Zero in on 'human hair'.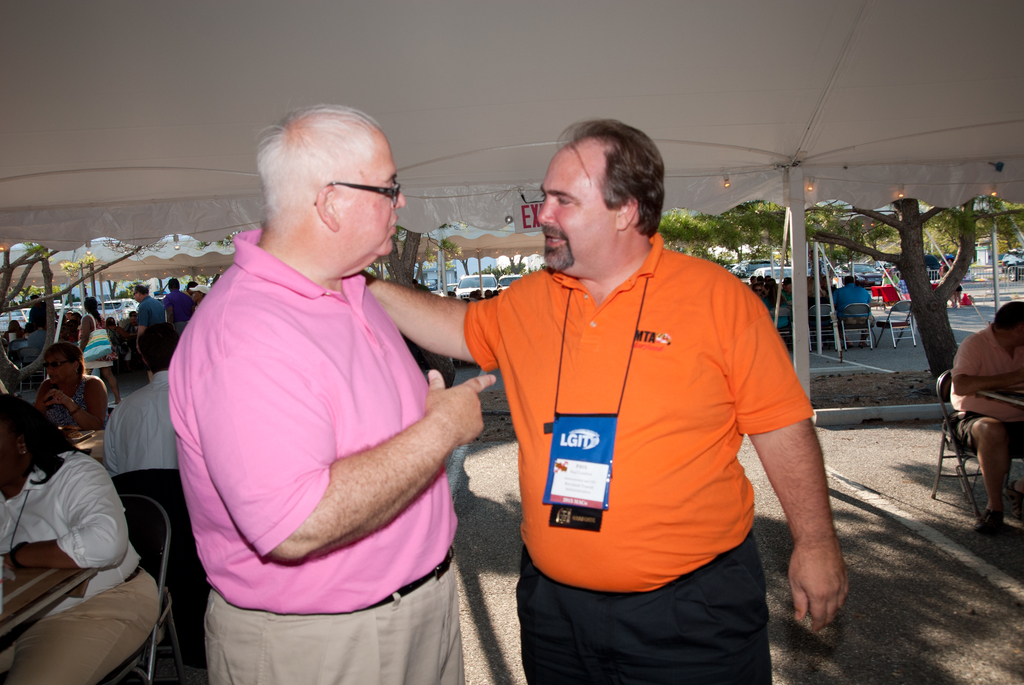
Zeroed in: <bbox>554, 118, 667, 240</bbox>.
